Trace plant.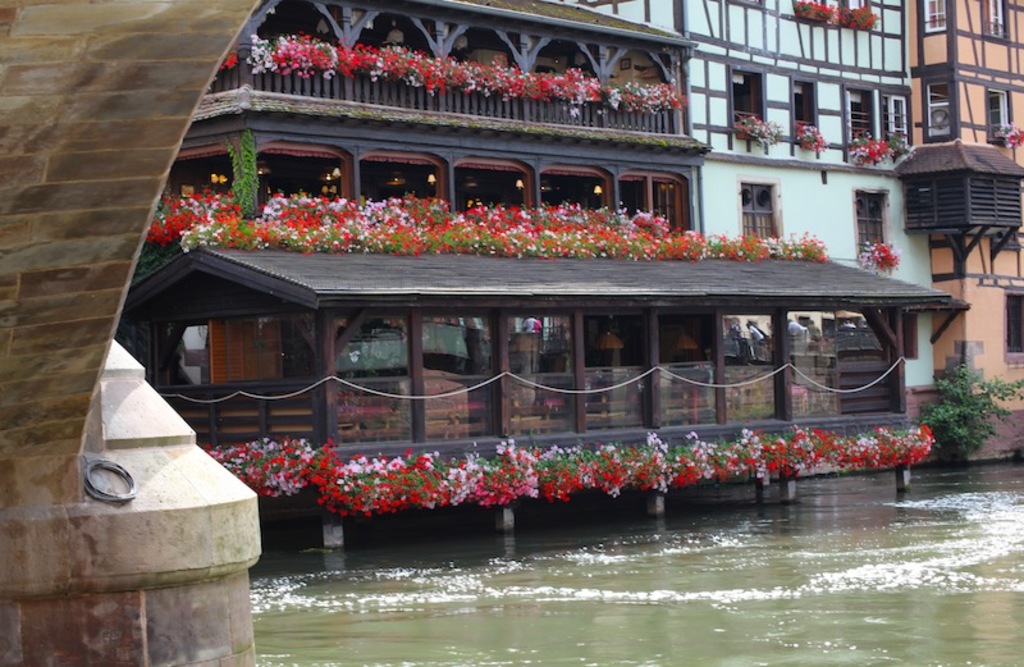
Traced to bbox=[223, 46, 241, 79].
